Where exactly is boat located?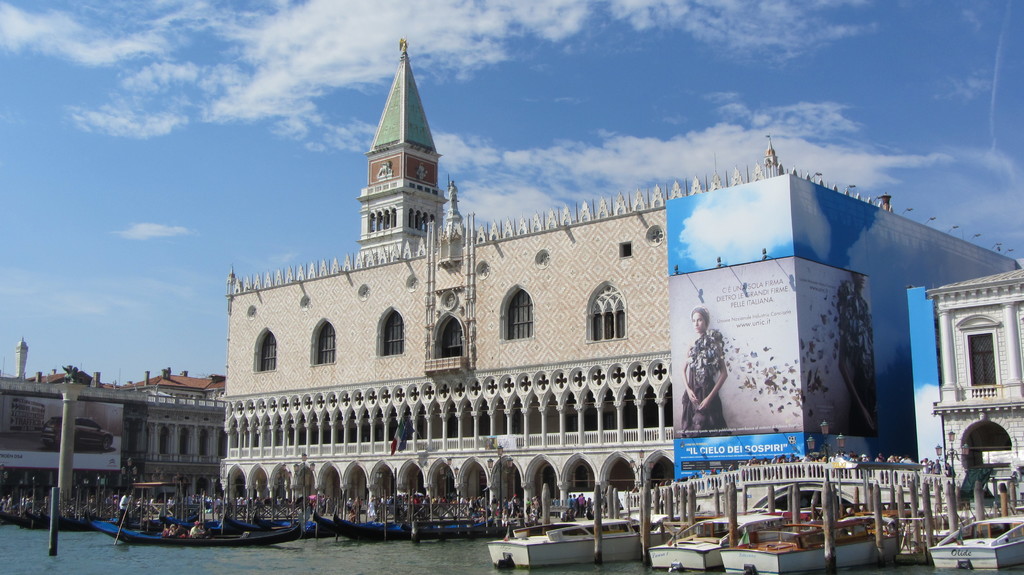
Its bounding box is rect(925, 514, 1023, 568).
